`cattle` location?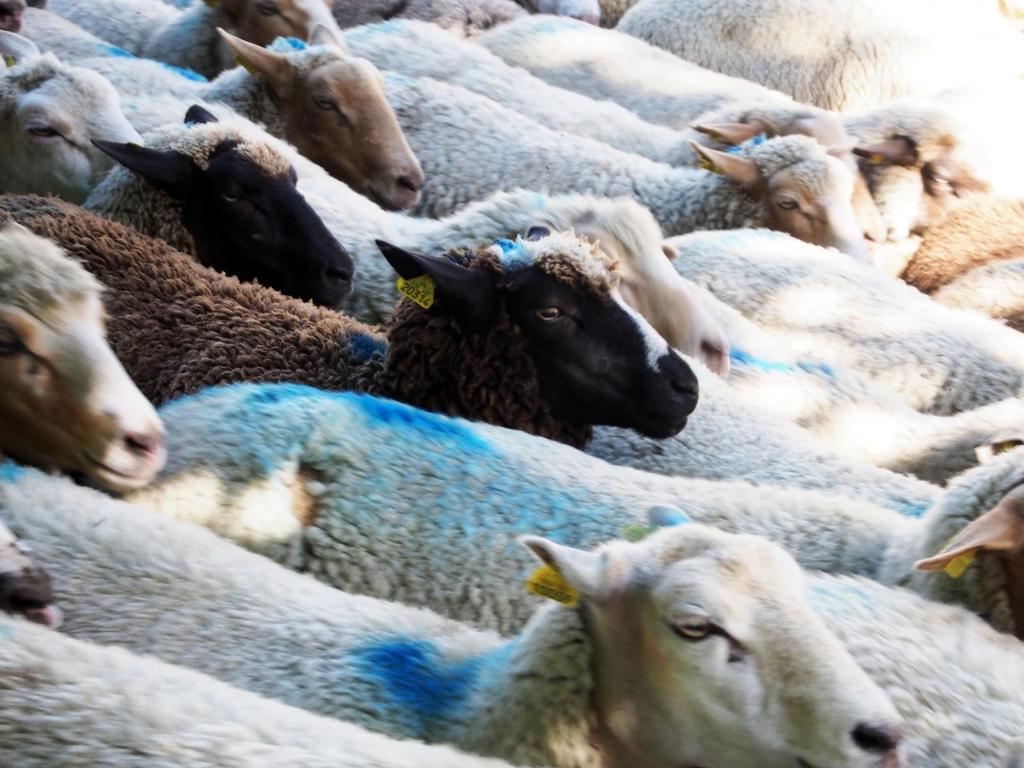
59 0 354 78
